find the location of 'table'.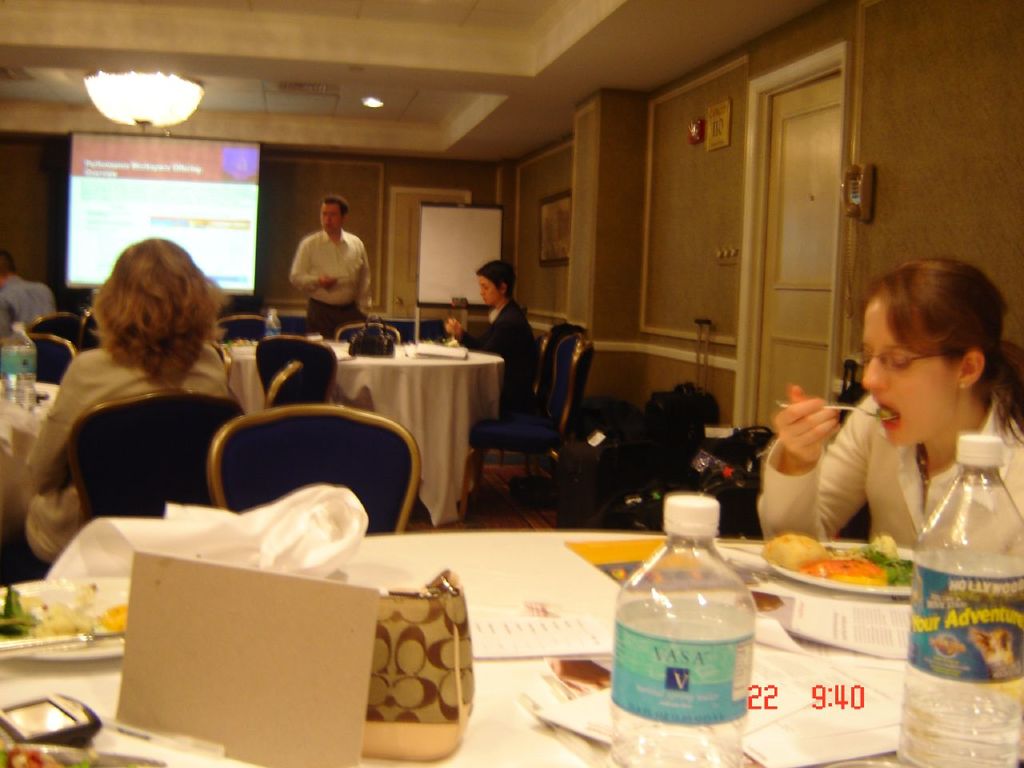
Location: Rect(300, 323, 513, 513).
